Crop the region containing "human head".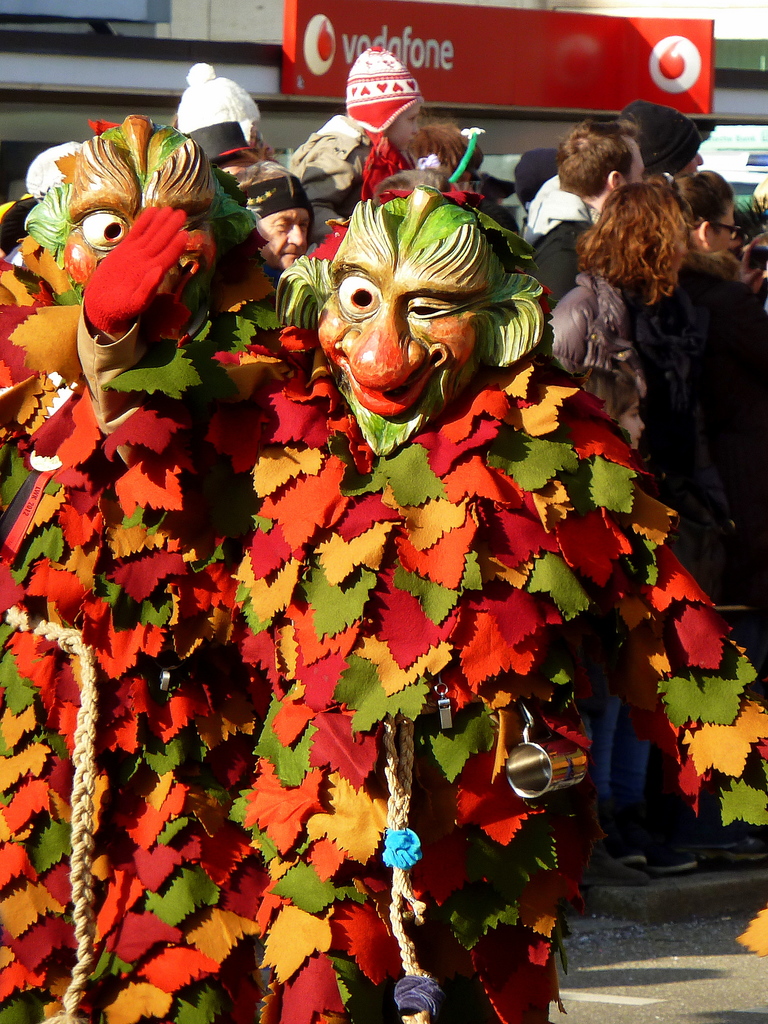
Crop region: bbox=(343, 39, 422, 156).
